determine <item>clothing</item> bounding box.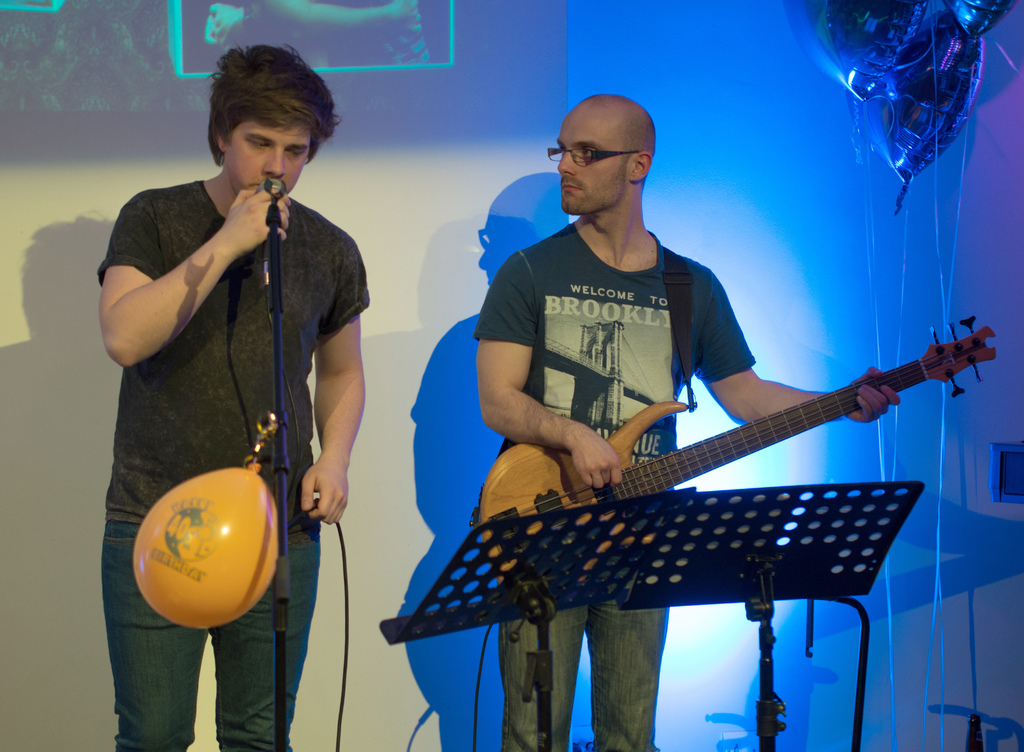
Determined: [95,177,372,751].
